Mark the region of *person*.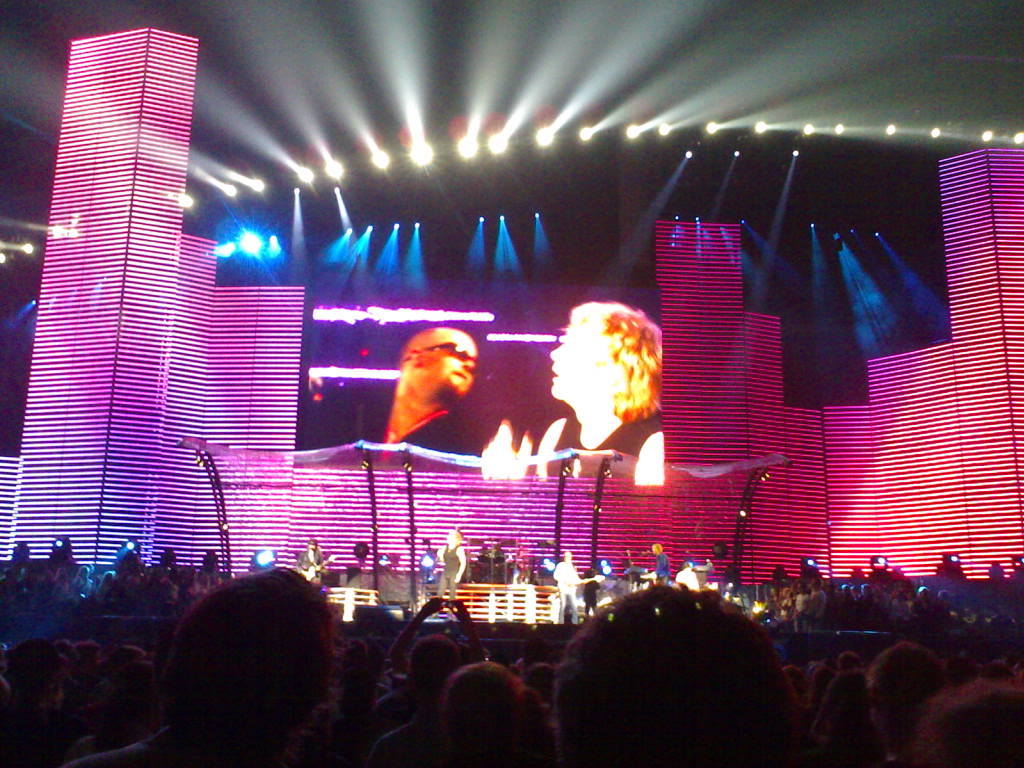
Region: locate(434, 525, 471, 610).
